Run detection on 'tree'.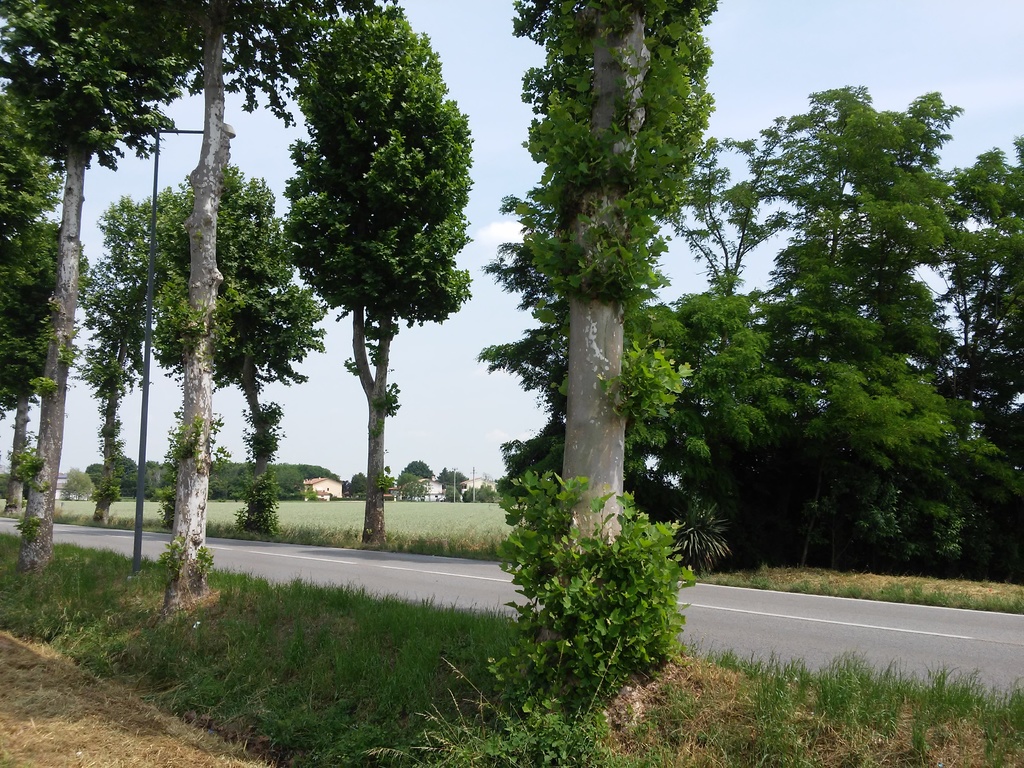
Result: [x1=152, y1=163, x2=308, y2=538].
